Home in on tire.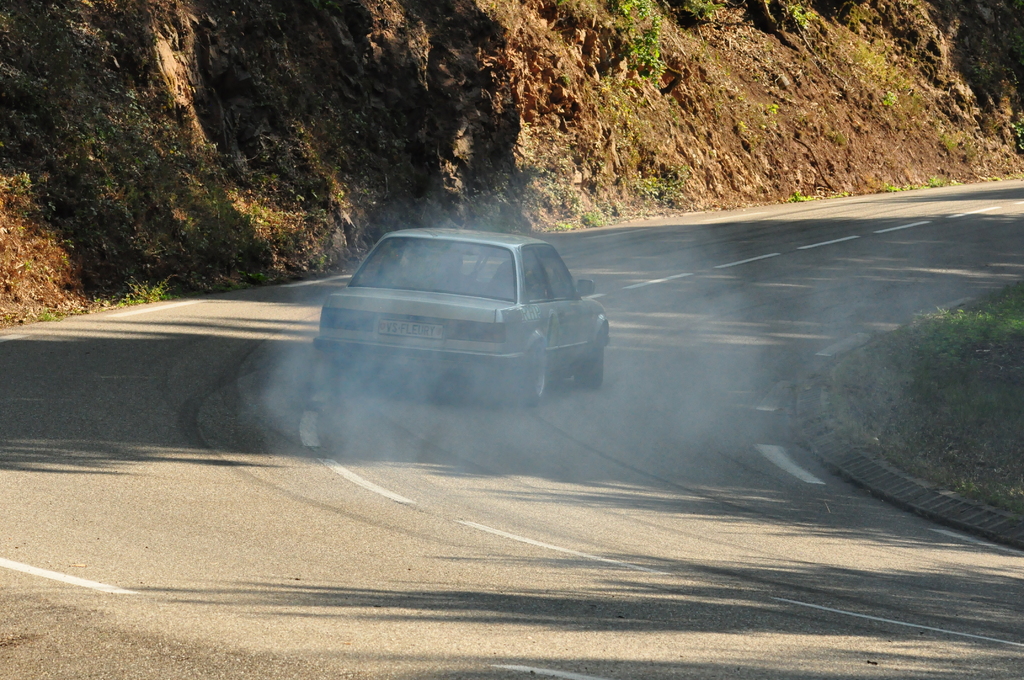
Homed in at select_region(584, 328, 607, 387).
